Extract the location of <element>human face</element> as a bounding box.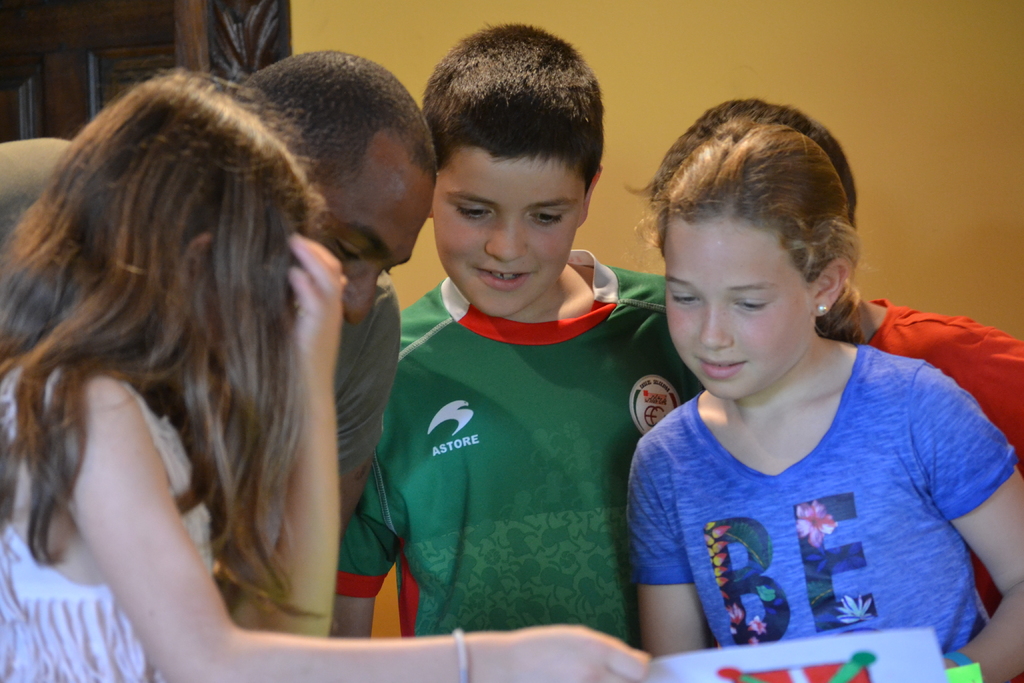
[313, 136, 433, 328].
